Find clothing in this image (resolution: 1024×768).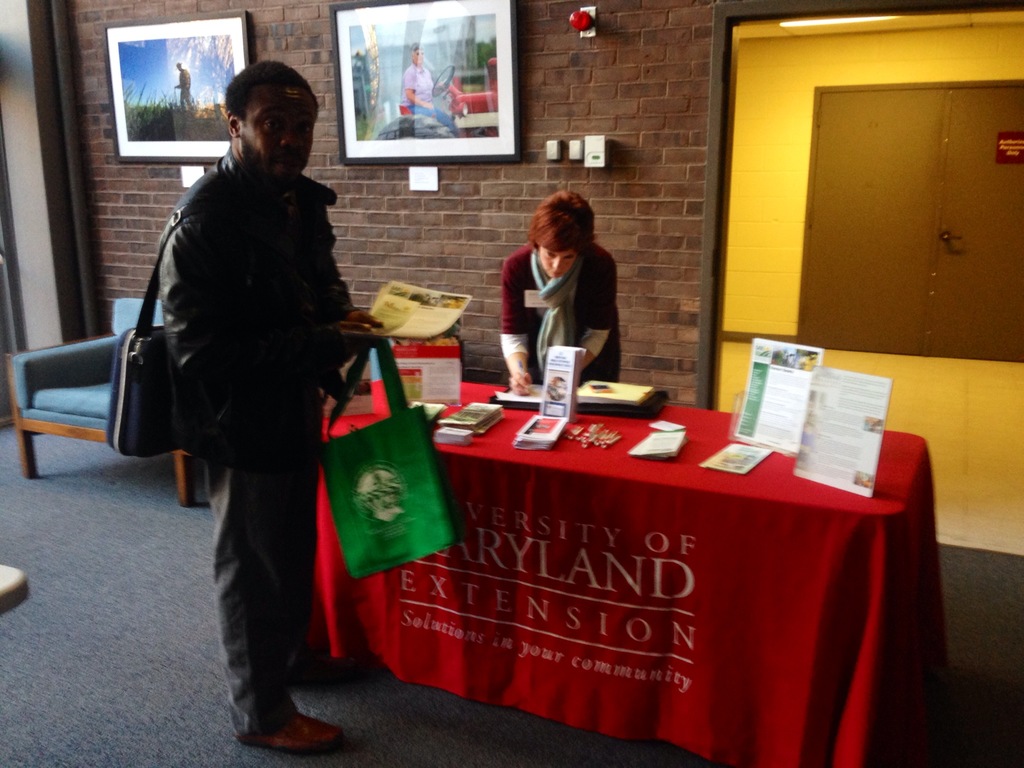
box=[156, 159, 342, 742].
